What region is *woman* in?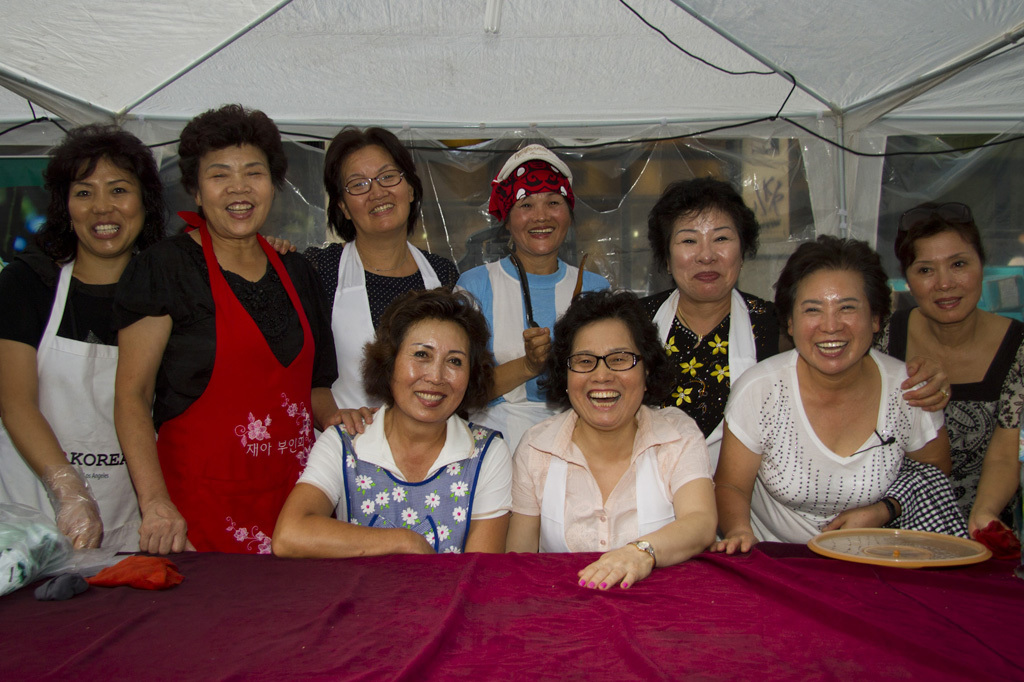
876:200:1023:566.
